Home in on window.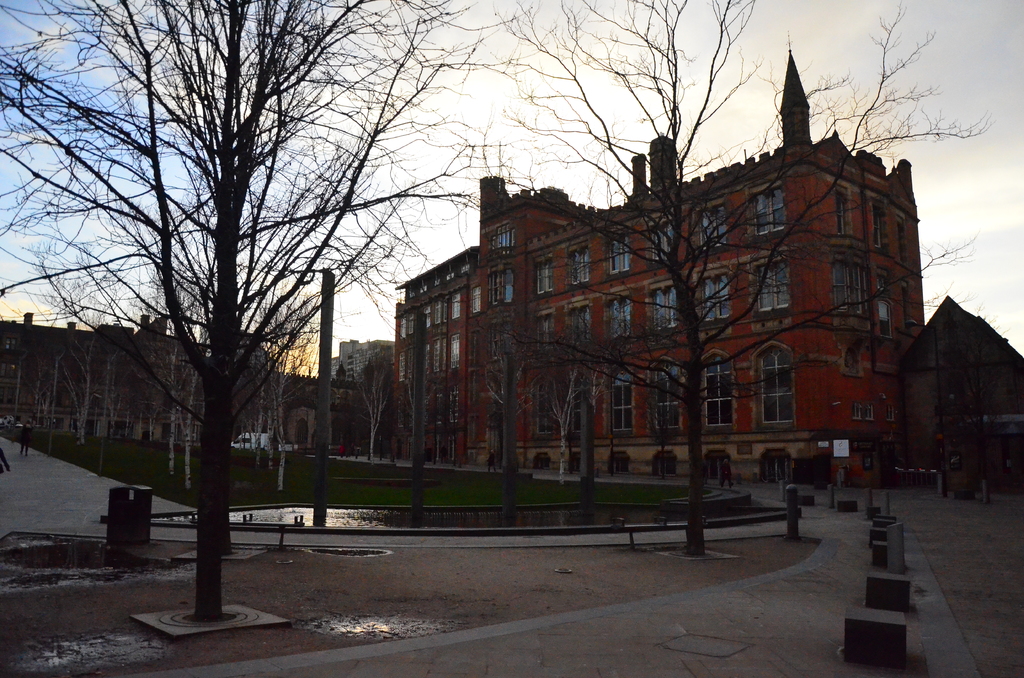
Homed in at box(568, 369, 591, 433).
